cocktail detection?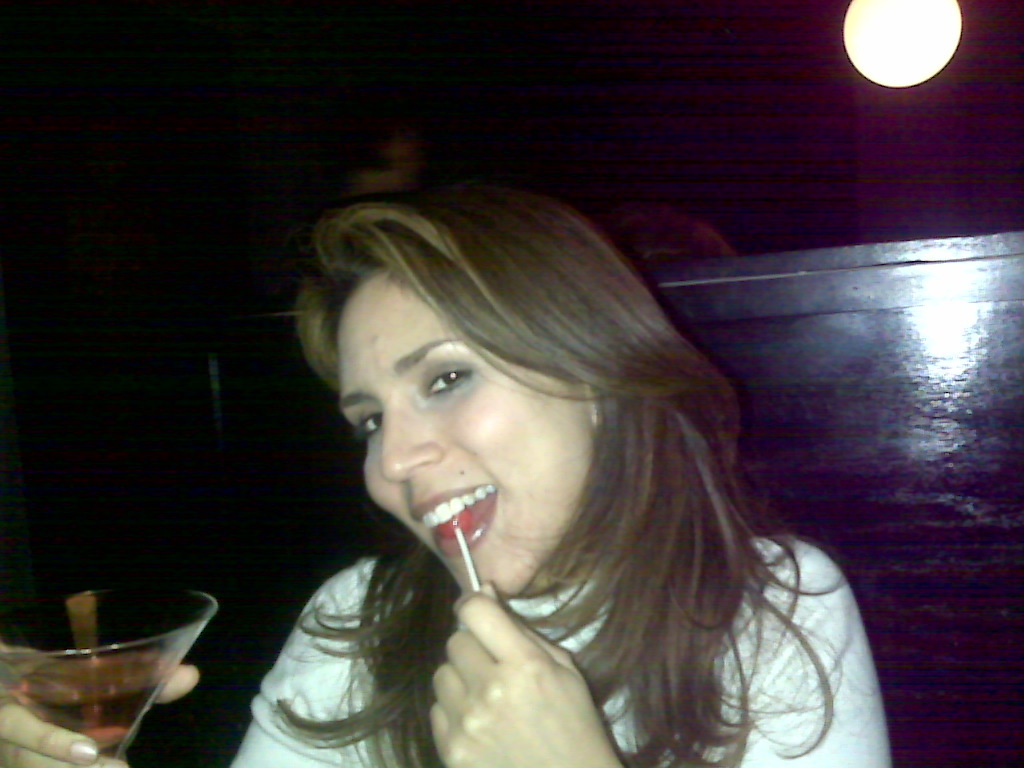
x1=2, y1=595, x2=222, y2=751
